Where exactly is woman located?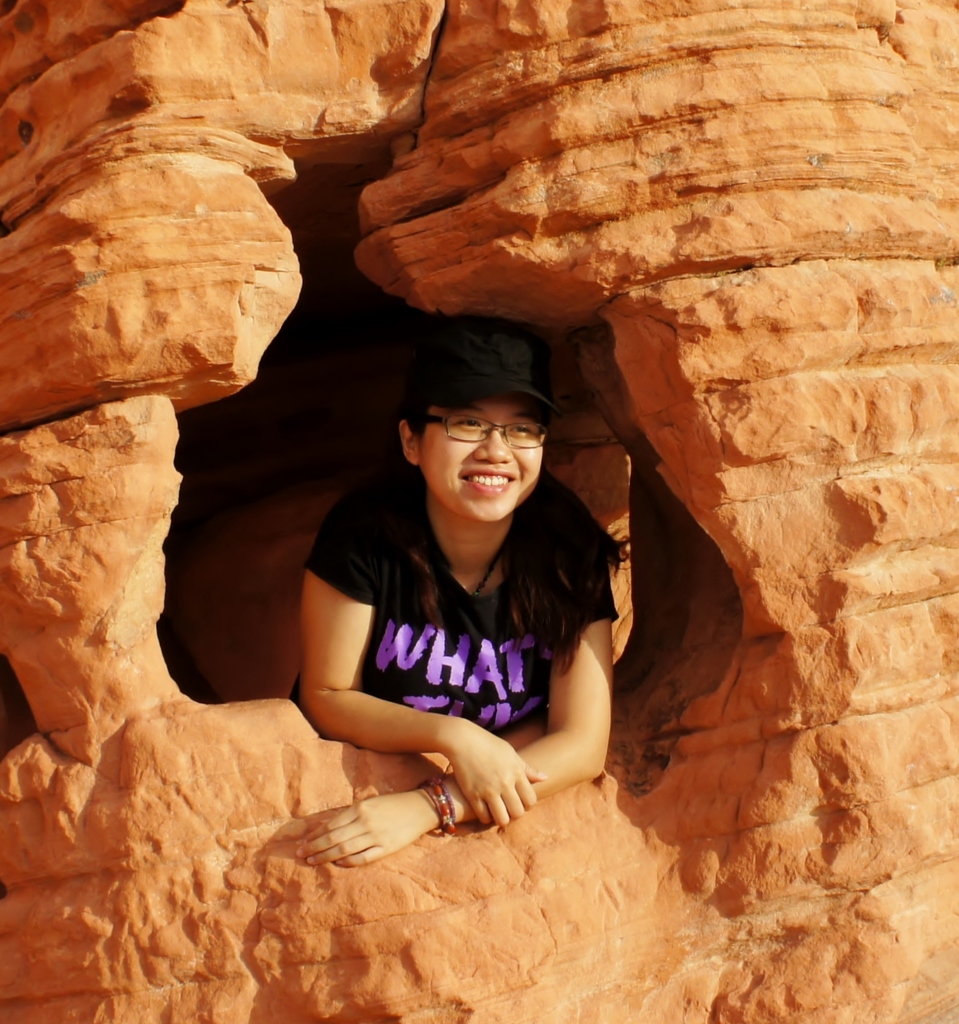
Its bounding box is bbox(254, 287, 654, 939).
